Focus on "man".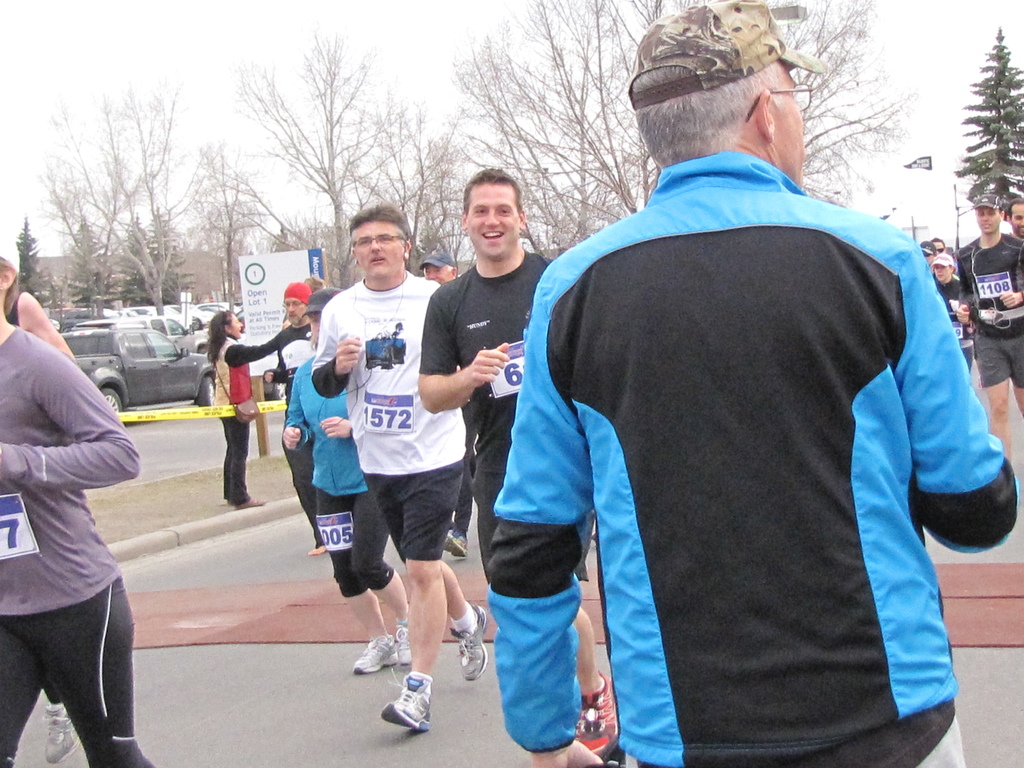
Focused at box(260, 278, 358, 553).
